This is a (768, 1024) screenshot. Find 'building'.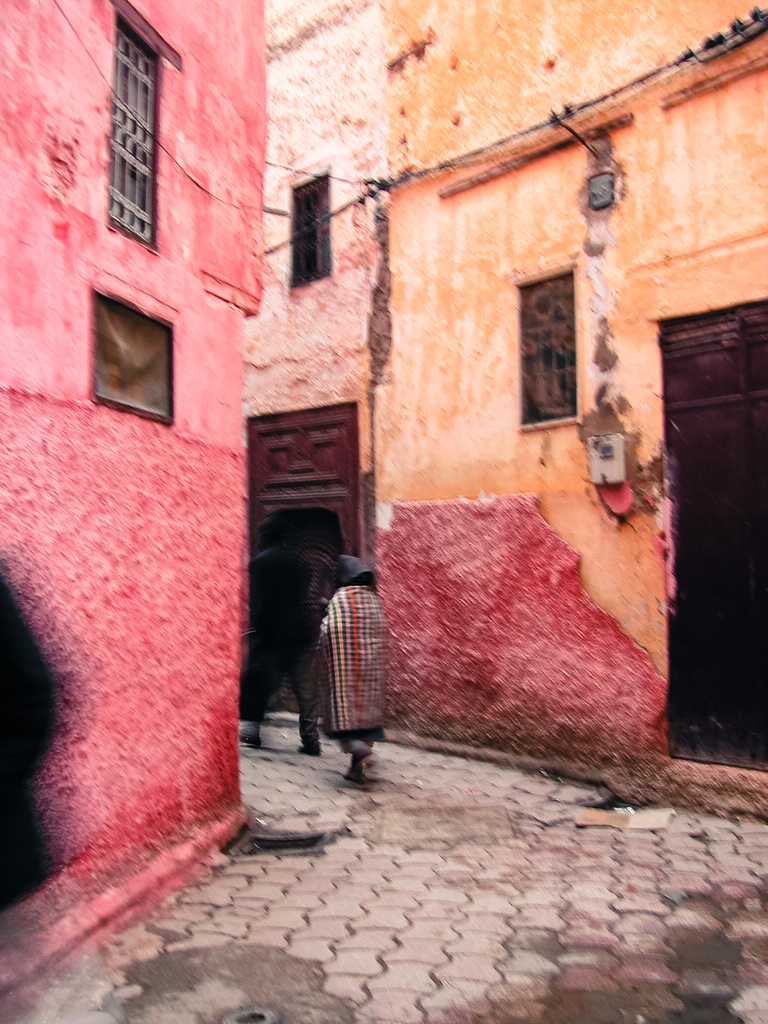
Bounding box: Rect(379, 0, 767, 803).
